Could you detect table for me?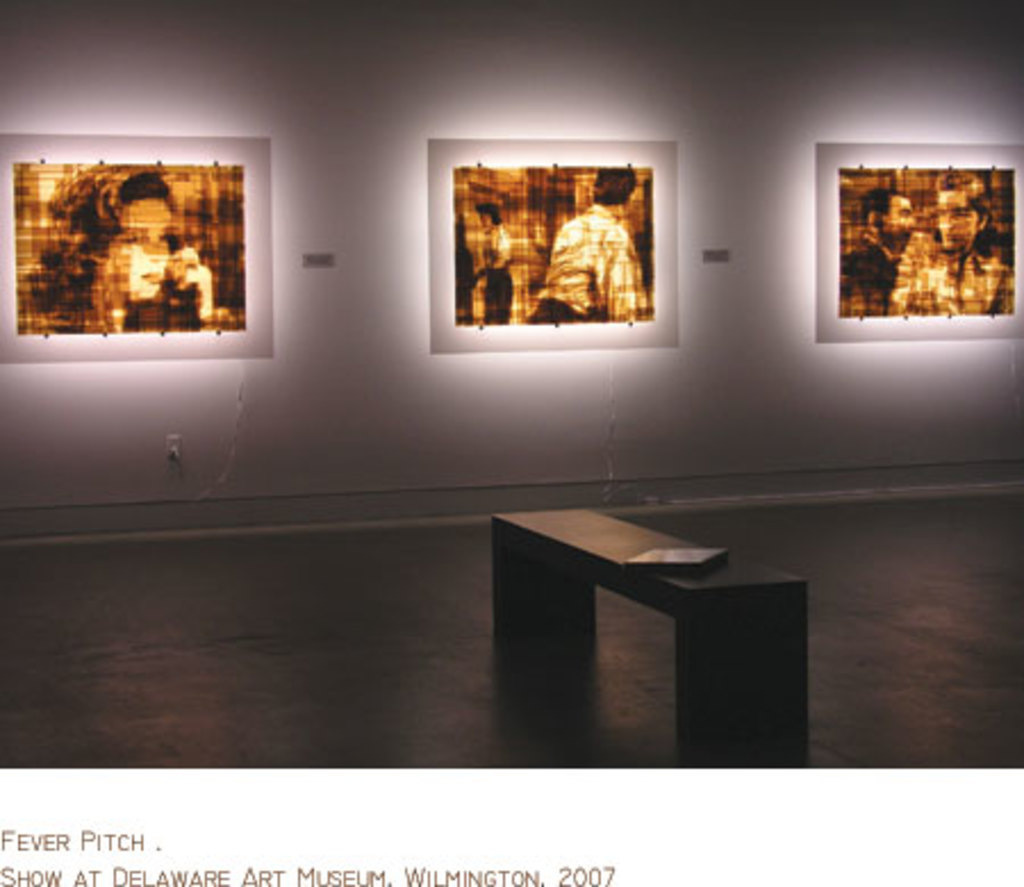
Detection result: l=492, t=509, r=808, b=771.
